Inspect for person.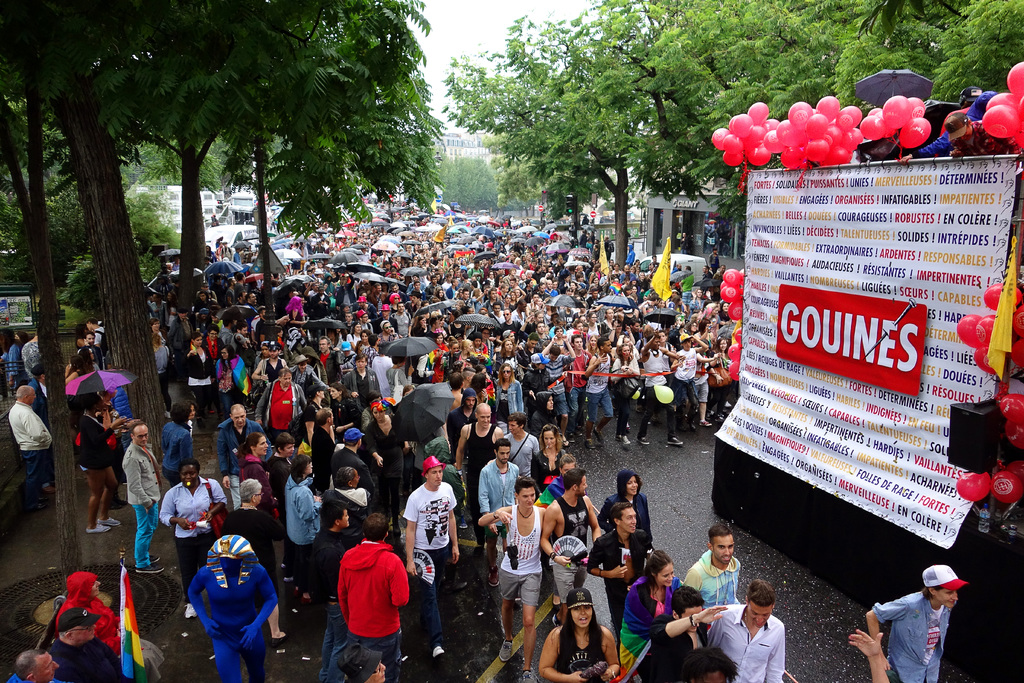
Inspection: (868,566,966,682).
